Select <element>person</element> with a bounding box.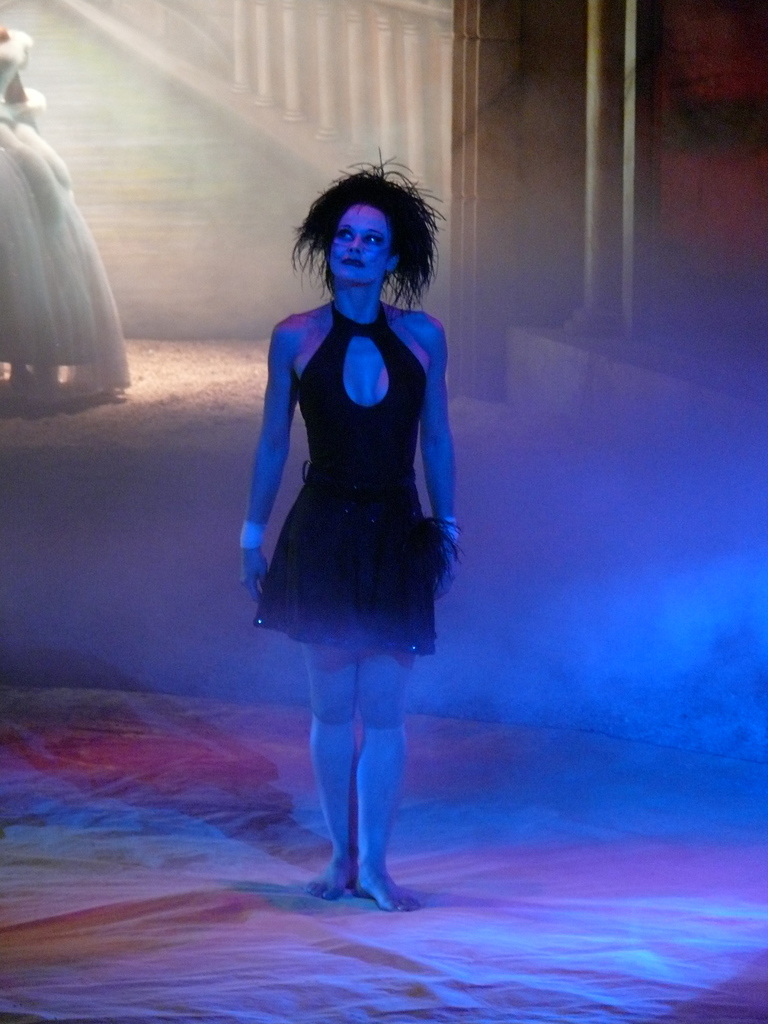
BBox(0, 35, 134, 414).
